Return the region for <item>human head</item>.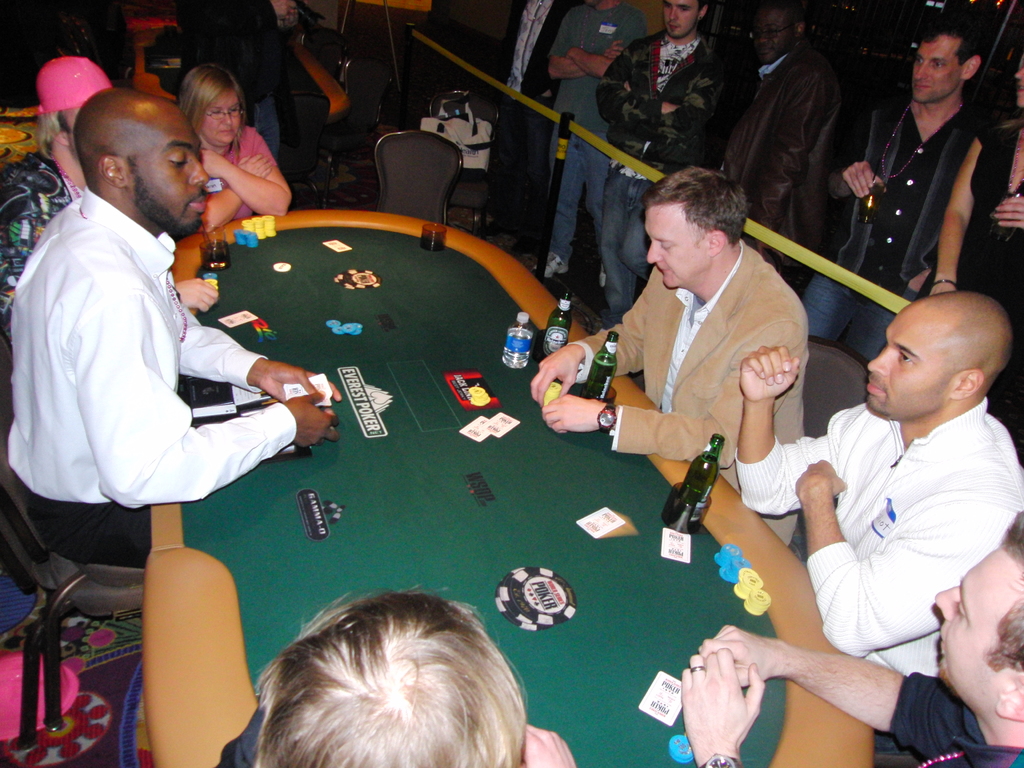
box=[870, 280, 1005, 429].
